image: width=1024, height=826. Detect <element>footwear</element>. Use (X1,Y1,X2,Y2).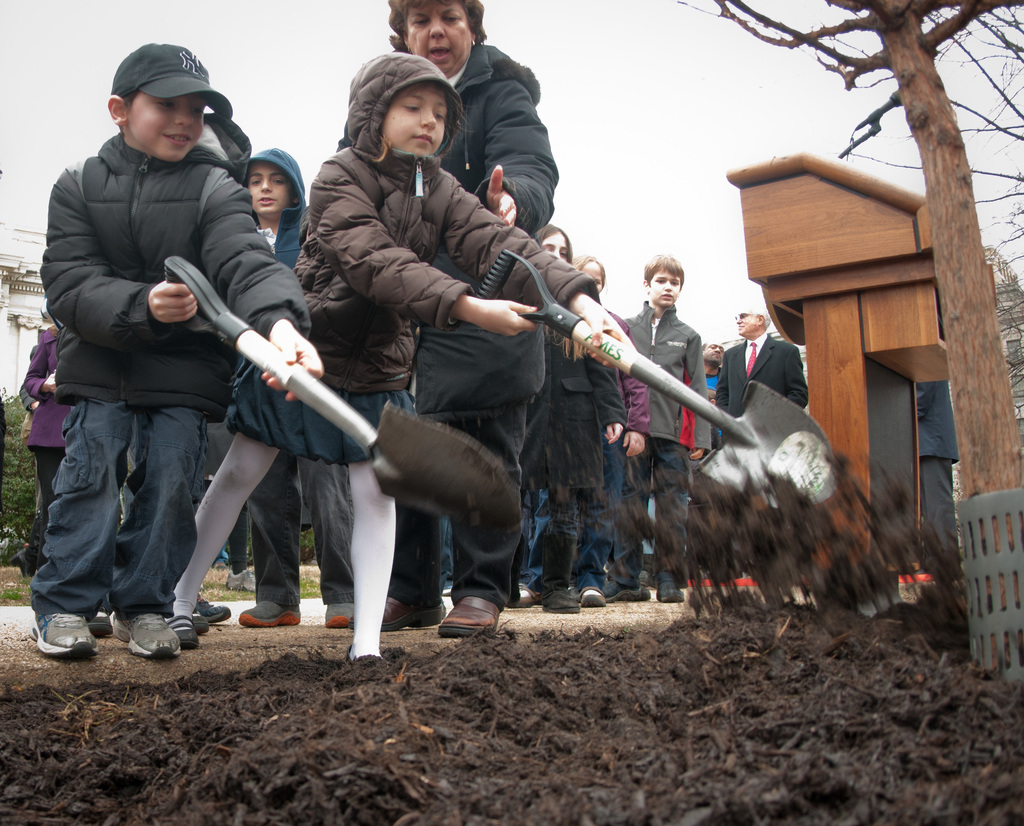
(166,611,204,652).
